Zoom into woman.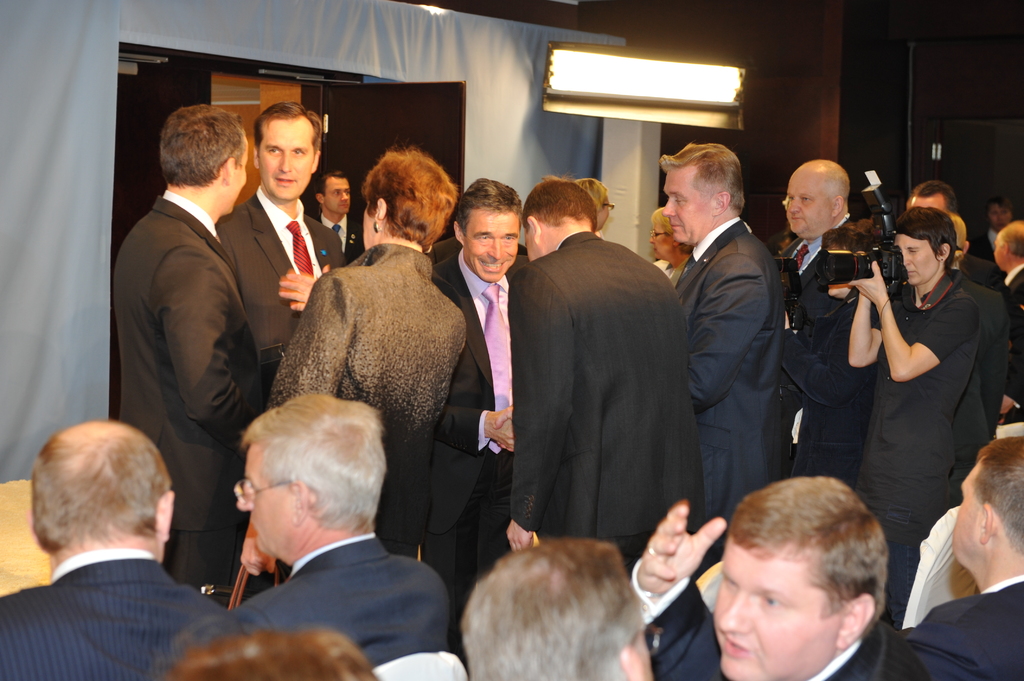
Zoom target: [845,185,997,603].
